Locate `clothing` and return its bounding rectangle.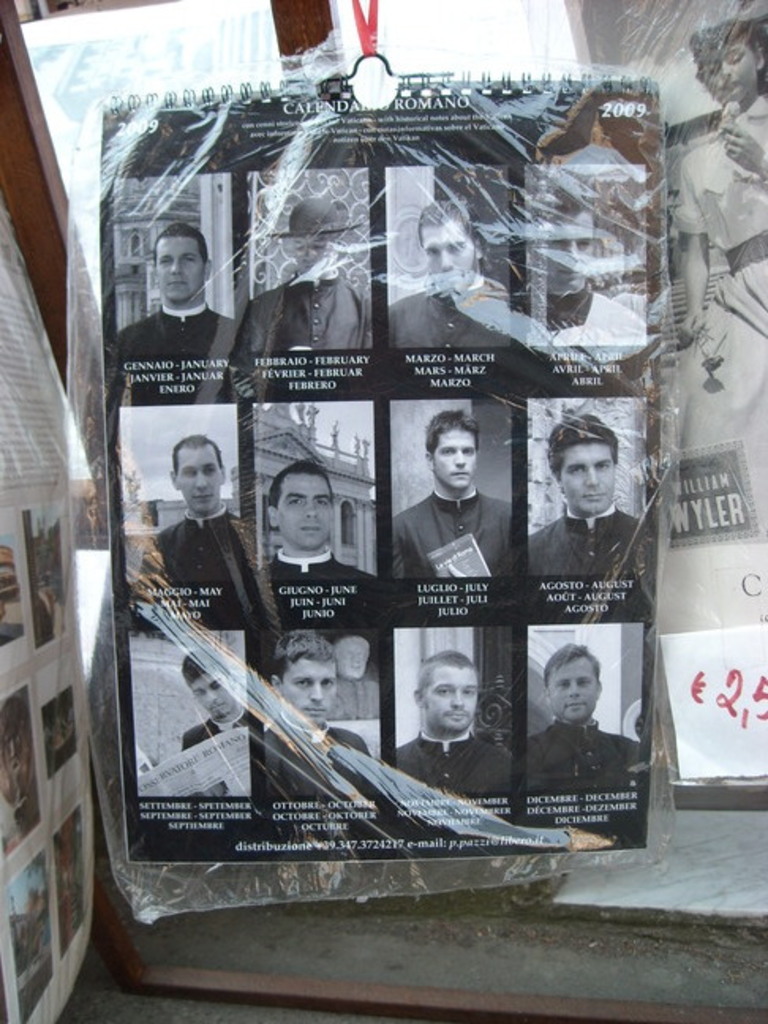
(117,303,240,362).
